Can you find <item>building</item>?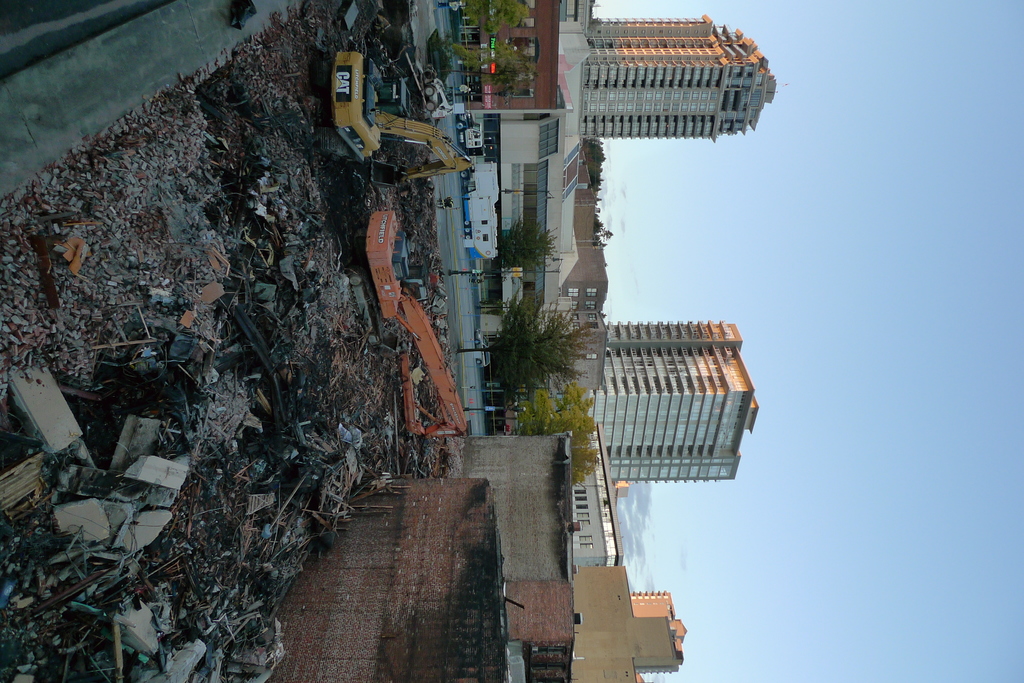
Yes, bounding box: locate(561, 563, 635, 682).
